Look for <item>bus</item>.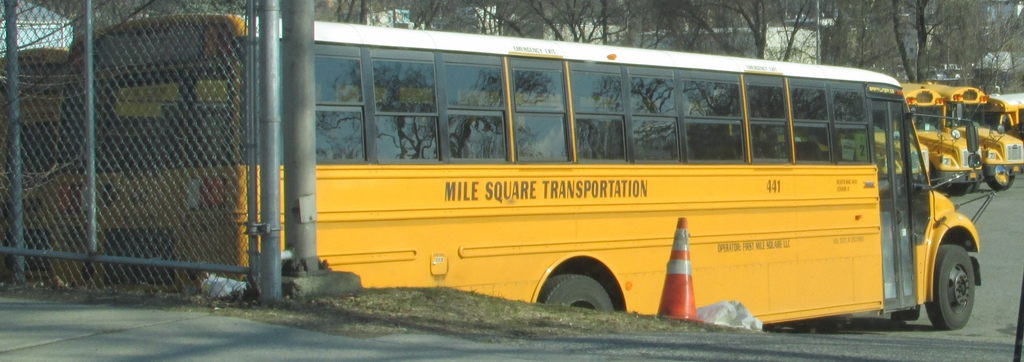
Found: 0 42 73 277.
